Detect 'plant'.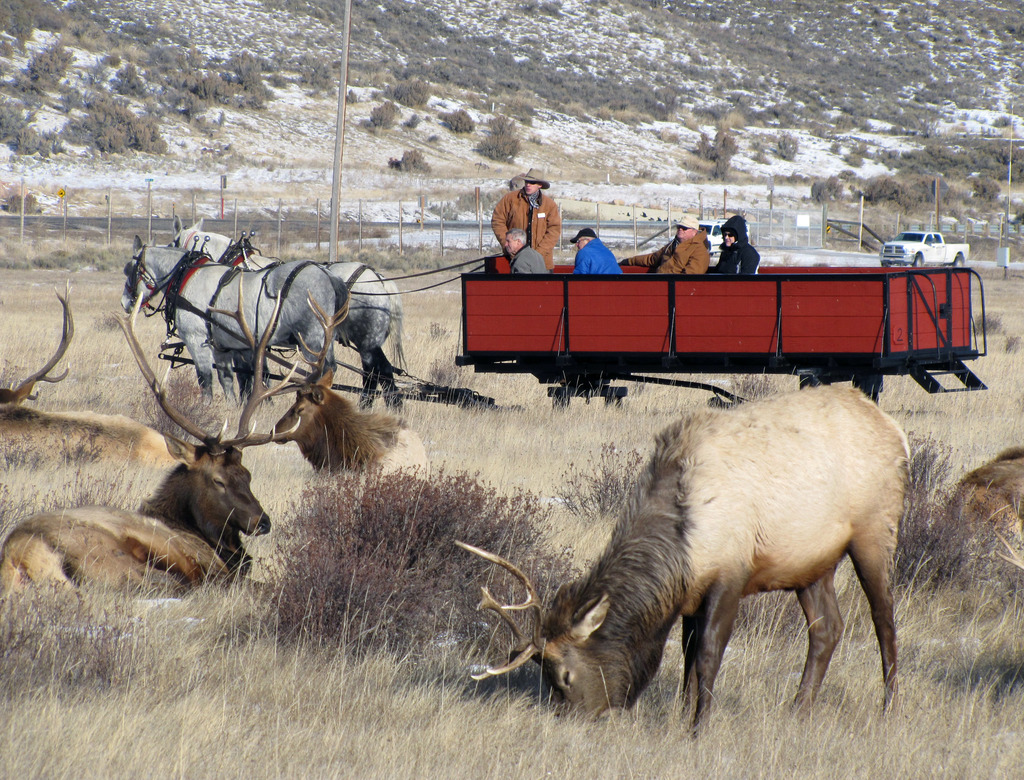
Detected at [x1=397, y1=65, x2=434, y2=113].
